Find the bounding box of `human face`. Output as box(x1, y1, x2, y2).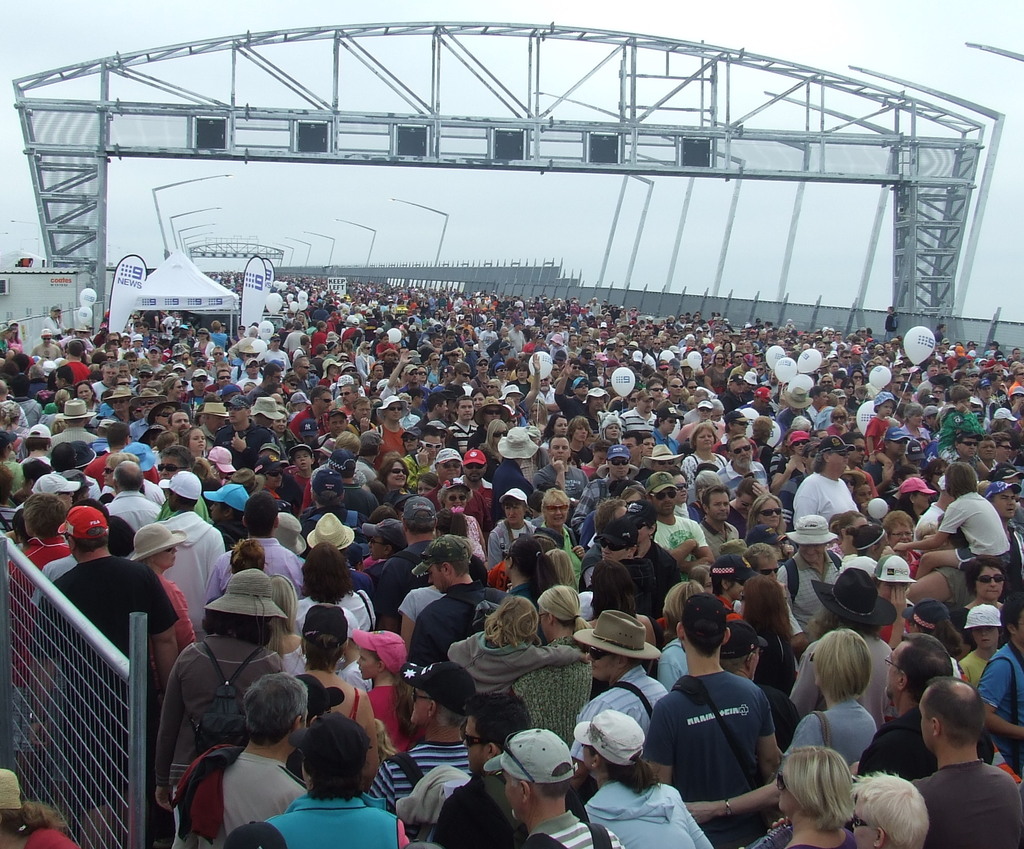
box(488, 383, 497, 393).
